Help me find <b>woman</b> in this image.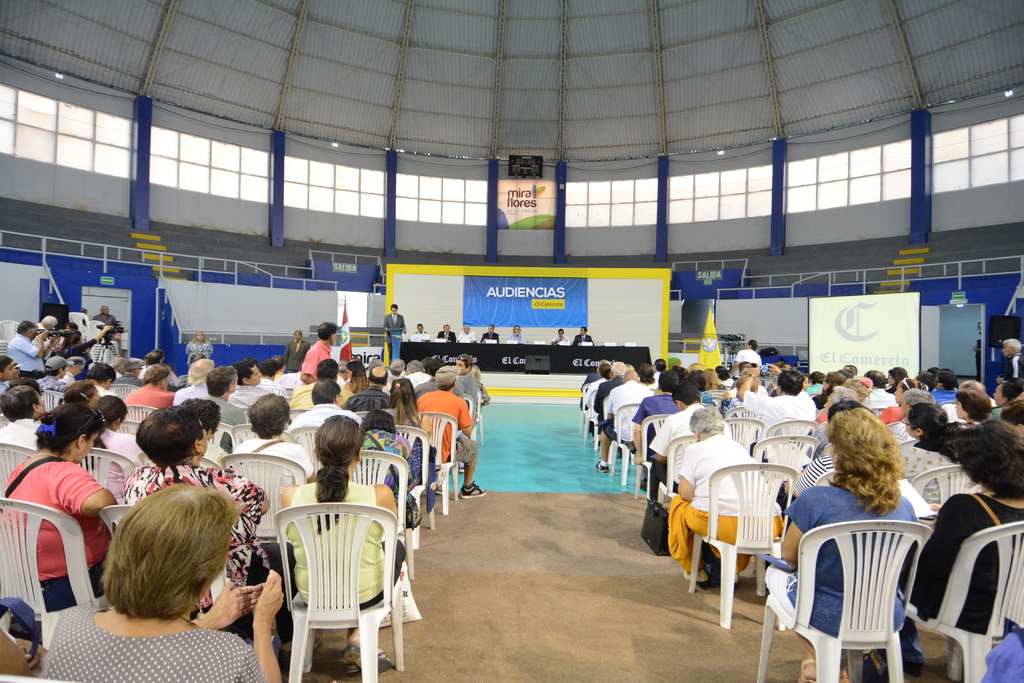
Found it: bbox(842, 378, 872, 402).
